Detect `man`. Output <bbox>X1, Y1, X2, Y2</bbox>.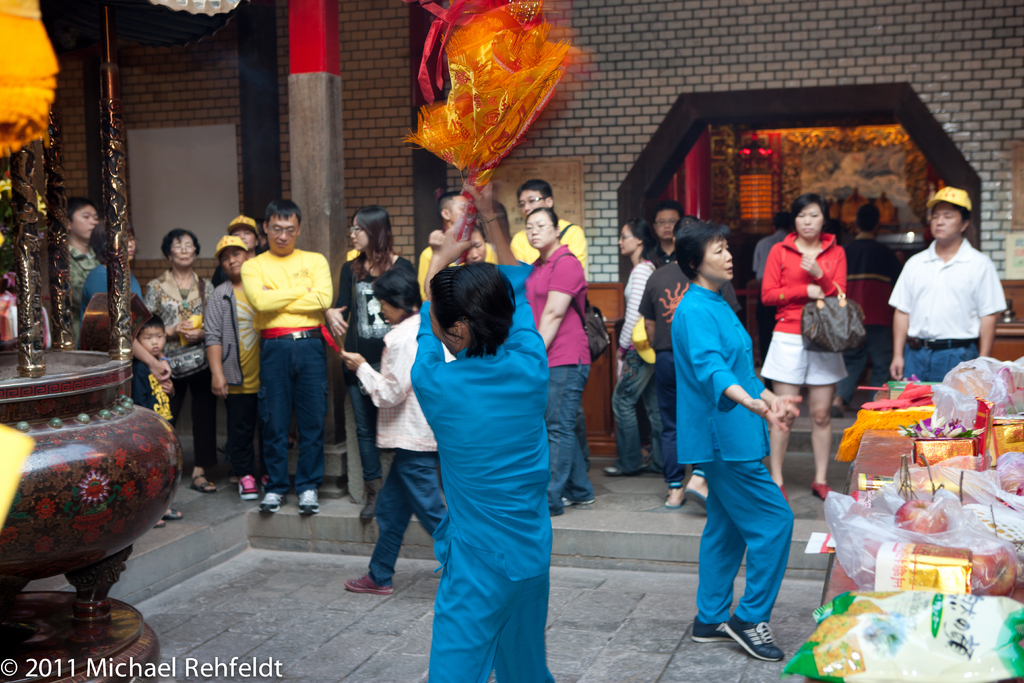
<bbox>240, 199, 328, 512</bbox>.
